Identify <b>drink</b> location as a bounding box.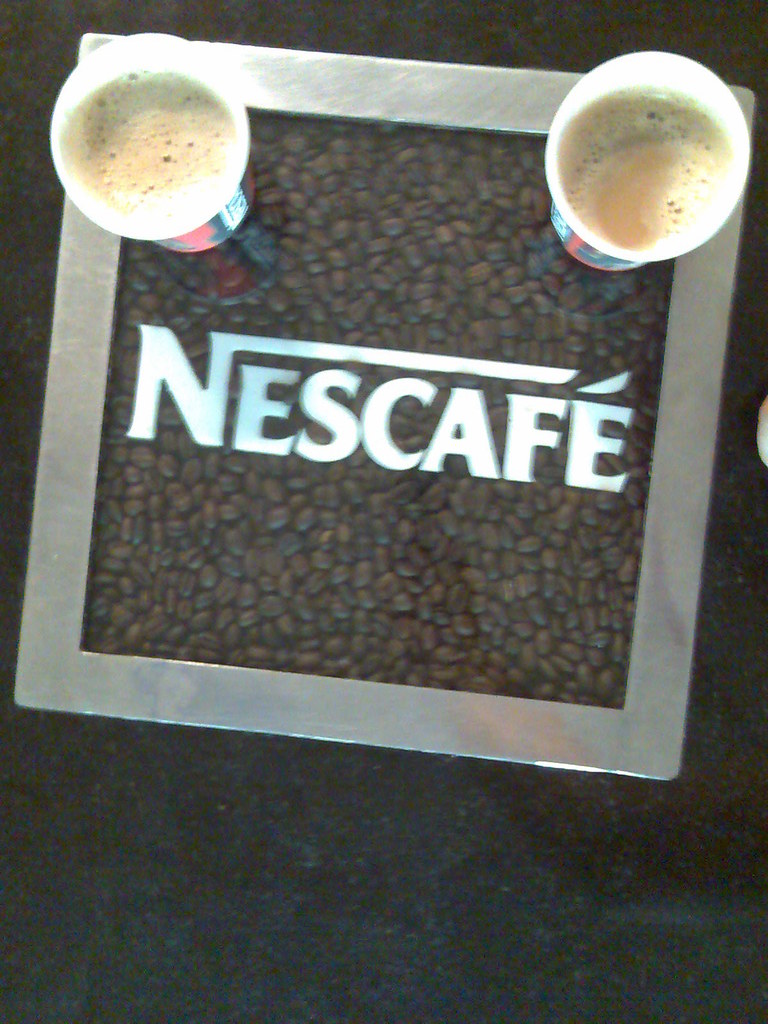
crop(549, 89, 739, 267).
